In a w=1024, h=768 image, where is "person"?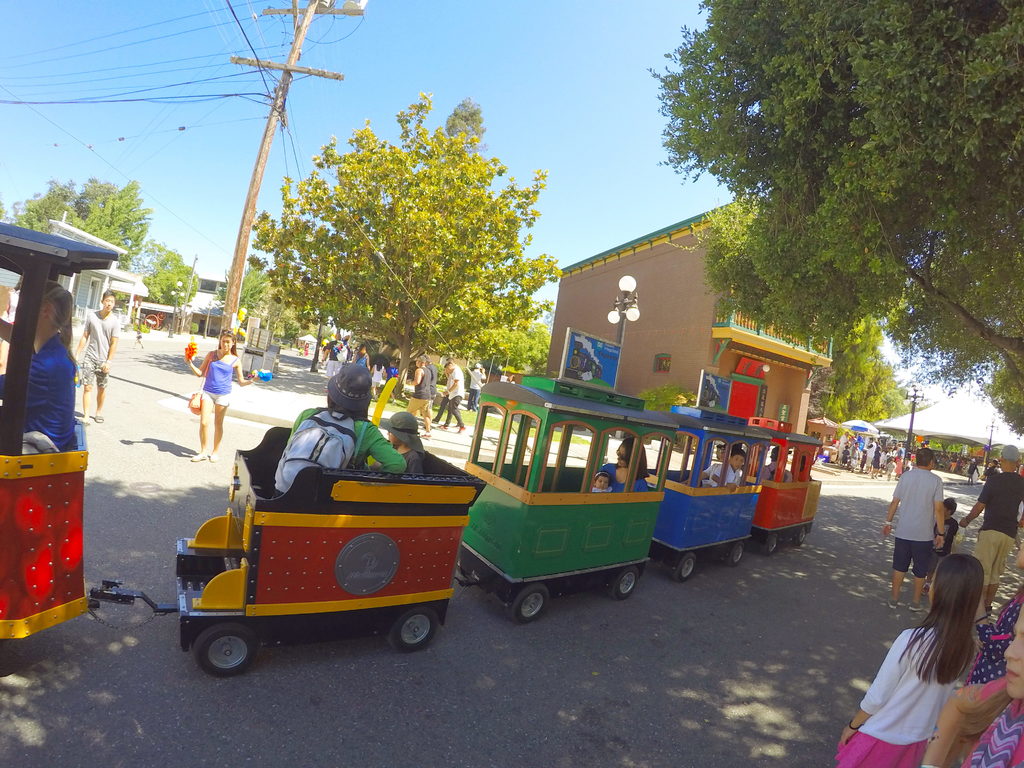
[x1=838, y1=550, x2=982, y2=767].
